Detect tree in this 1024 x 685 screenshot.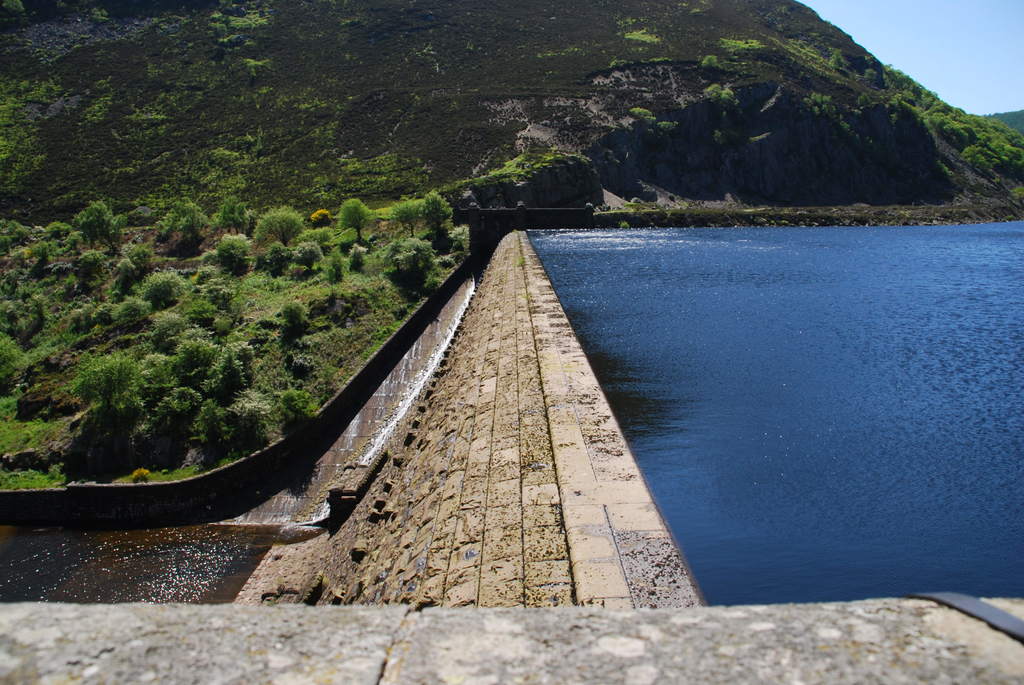
Detection: (705, 80, 739, 110).
